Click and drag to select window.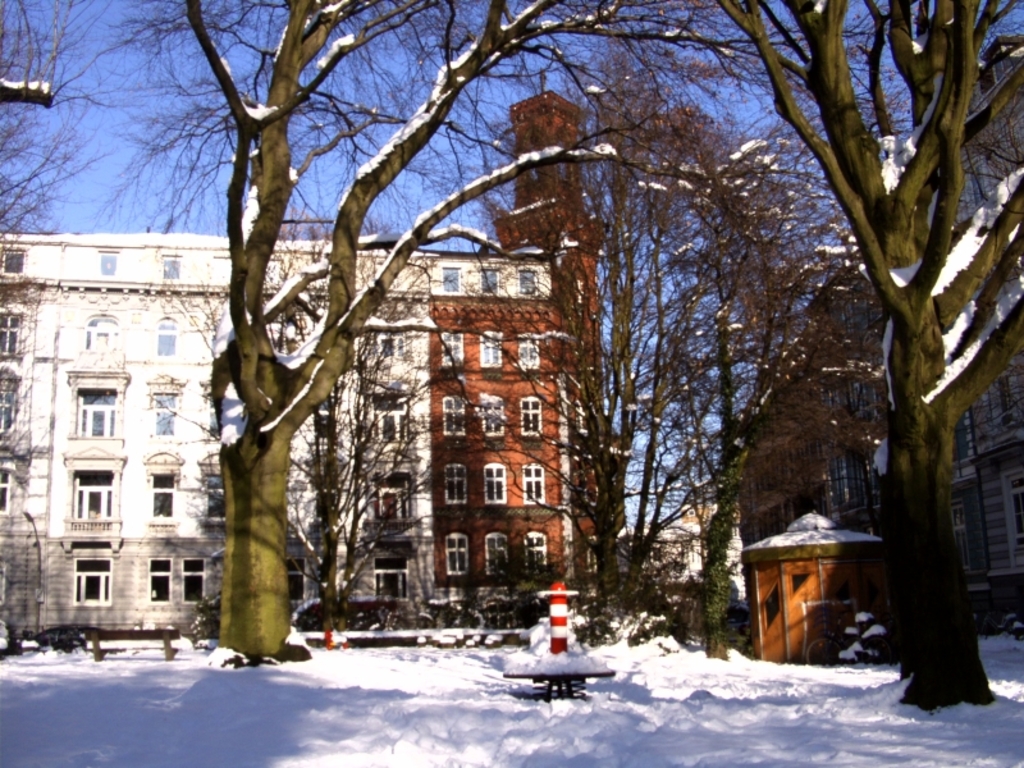
Selection: [x1=444, y1=463, x2=466, y2=507].
